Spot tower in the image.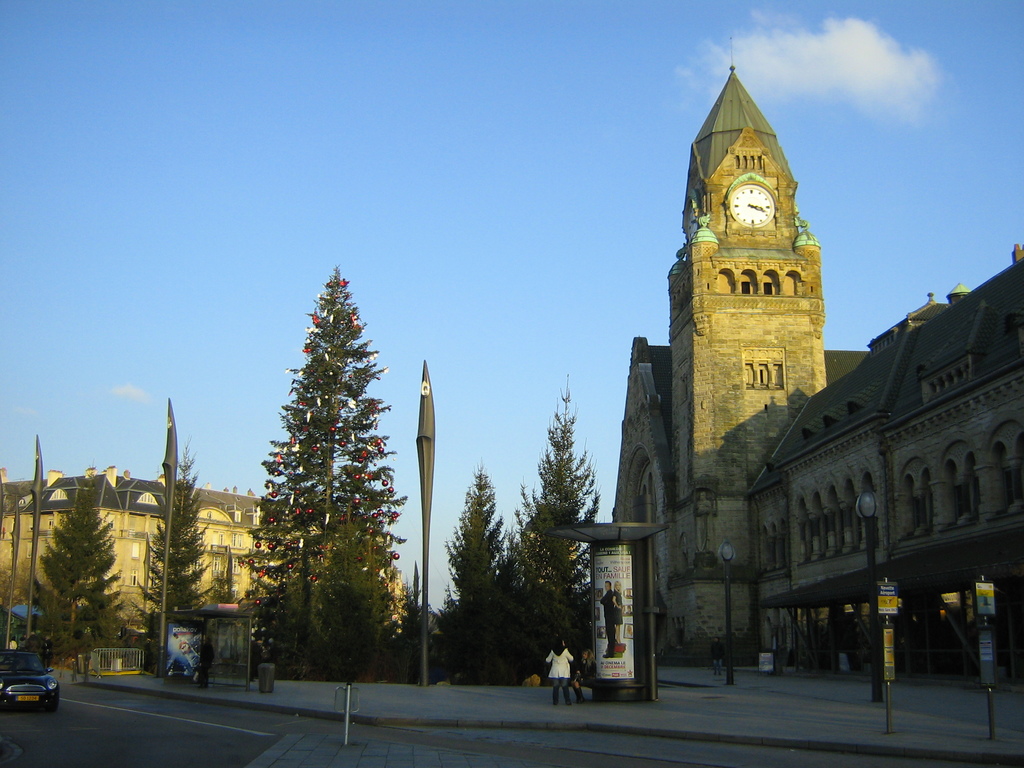
tower found at x1=666 y1=52 x2=842 y2=484.
